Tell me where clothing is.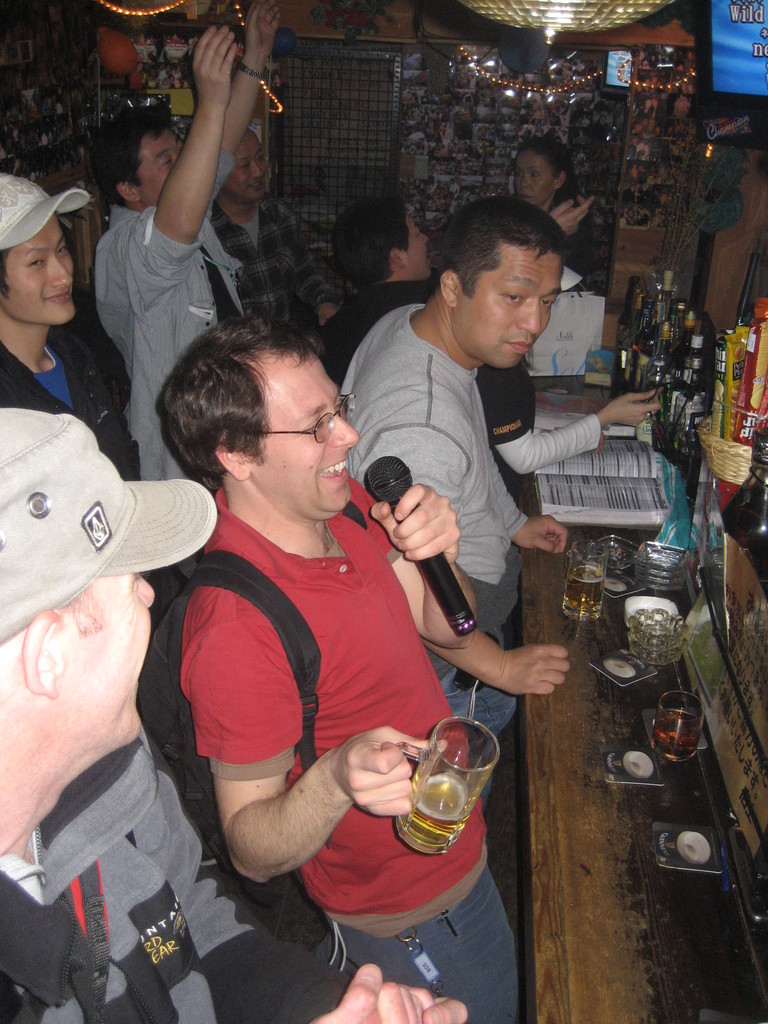
clothing is at [0,731,349,1023].
